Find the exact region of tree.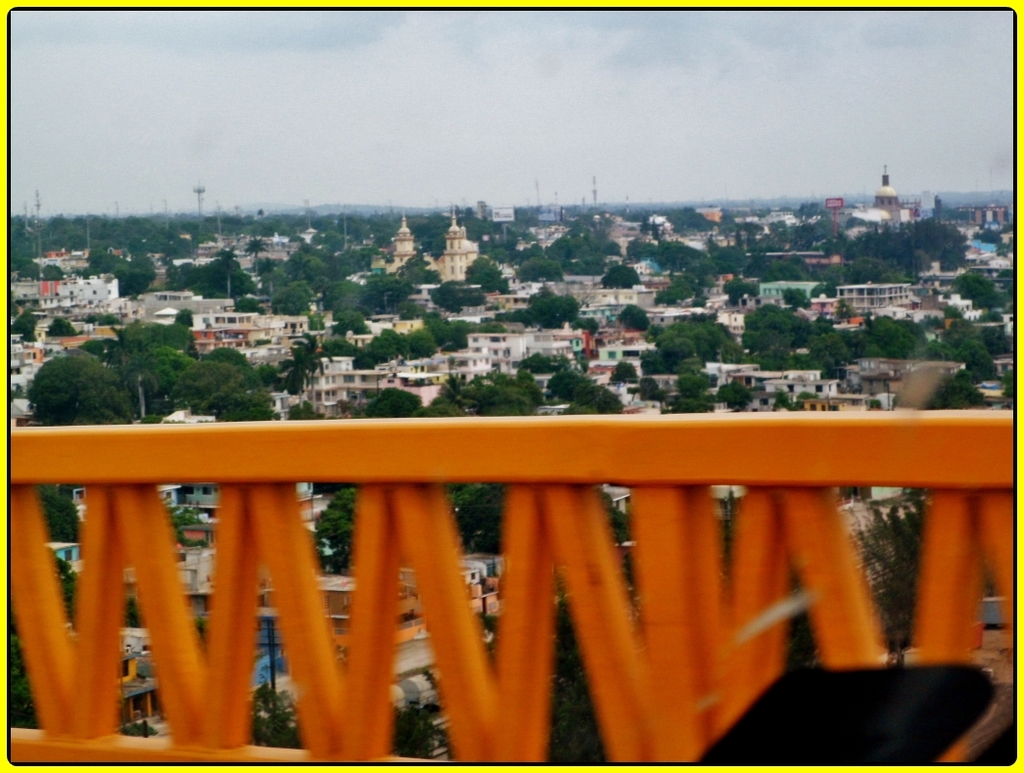
Exact region: Rect(705, 235, 749, 269).
